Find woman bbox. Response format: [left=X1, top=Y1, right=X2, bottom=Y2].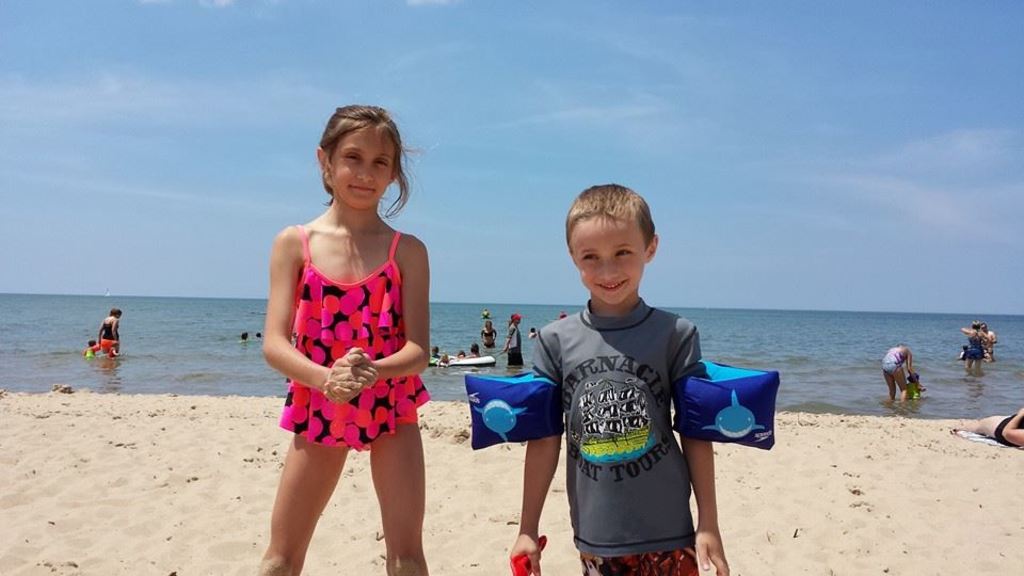
[left=503, top=305, right=525, bottom=363].
